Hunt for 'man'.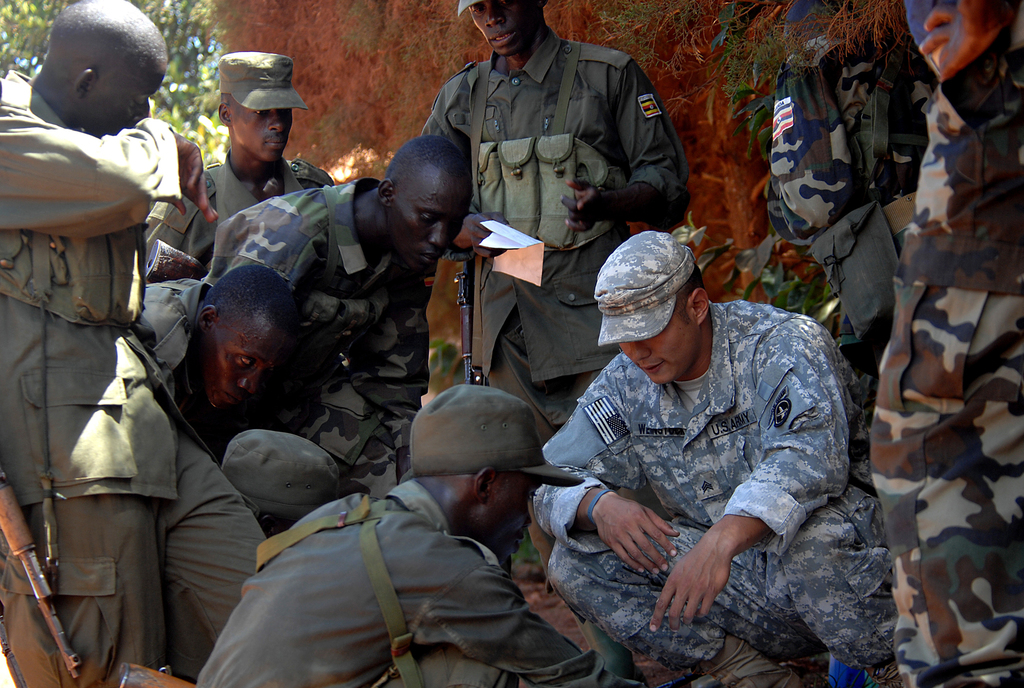
Hunted down at <box>420,0,690,439</box>.
